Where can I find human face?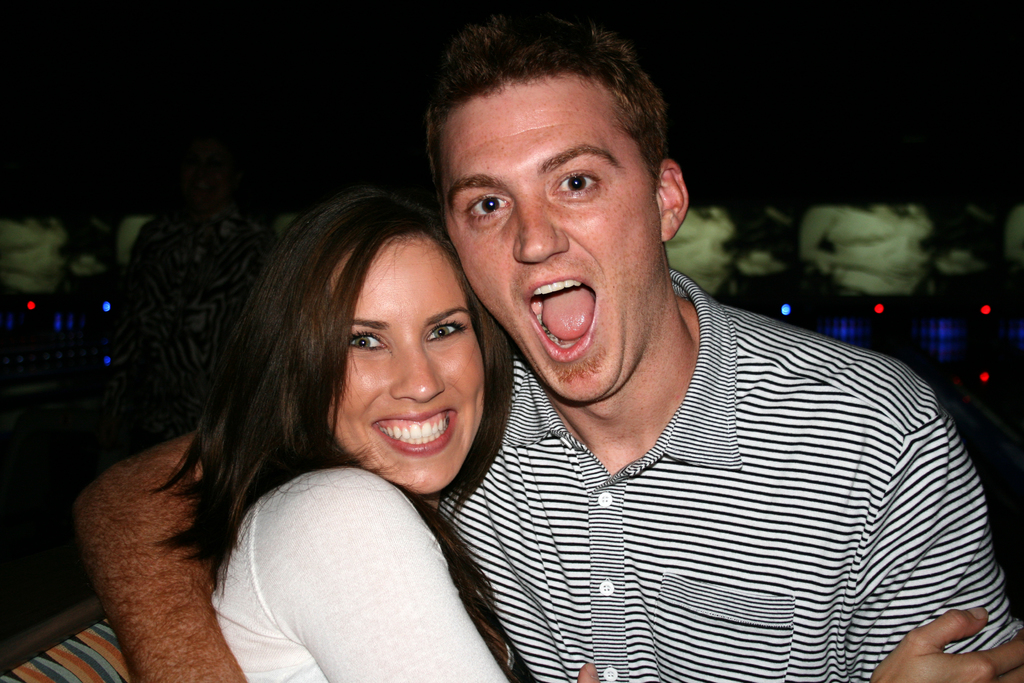
You can find it at bbox=(326, 236, 491, 493).
